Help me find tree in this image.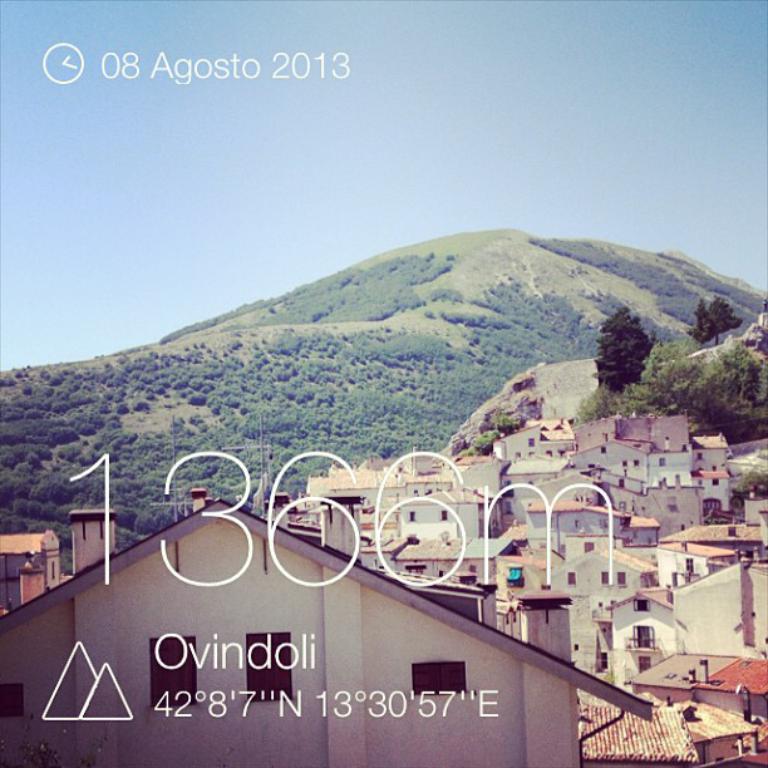
Found it: [491, 408, 527, 438].
